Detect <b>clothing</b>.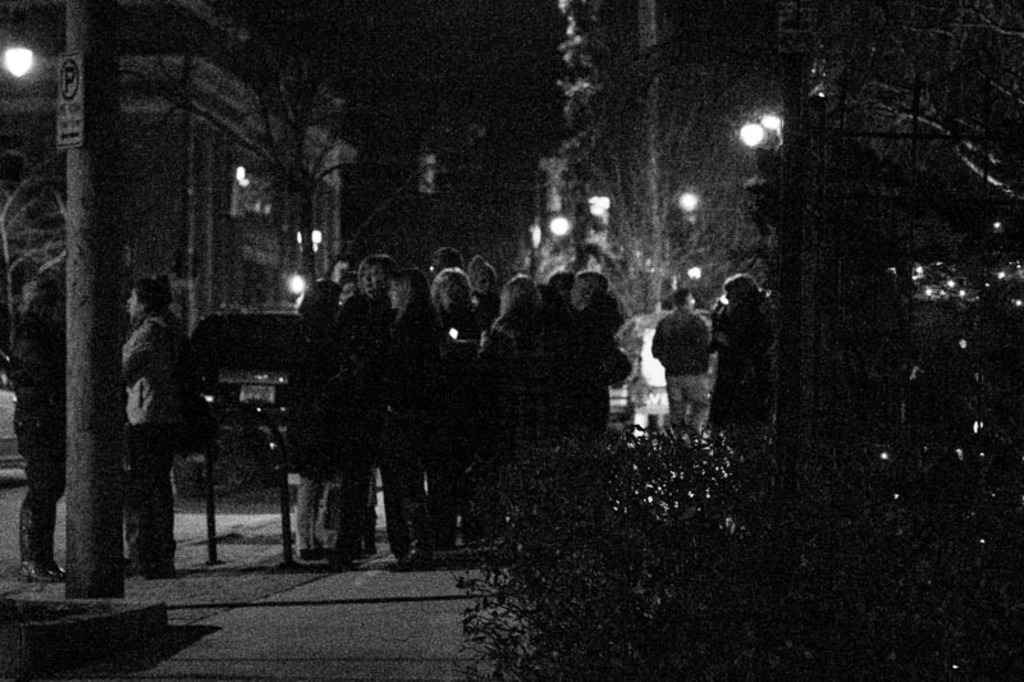
Detected at (left=0, top=313, right=52, bottom=555).
